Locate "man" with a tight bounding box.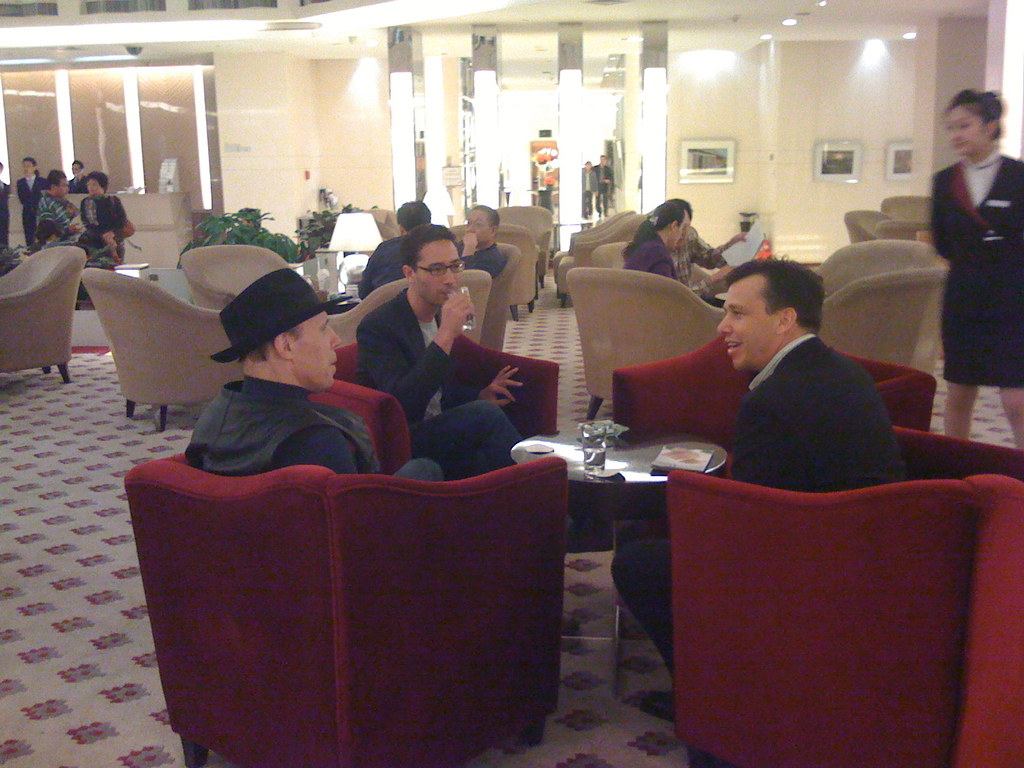
locate(593, 155, 614, 214).
